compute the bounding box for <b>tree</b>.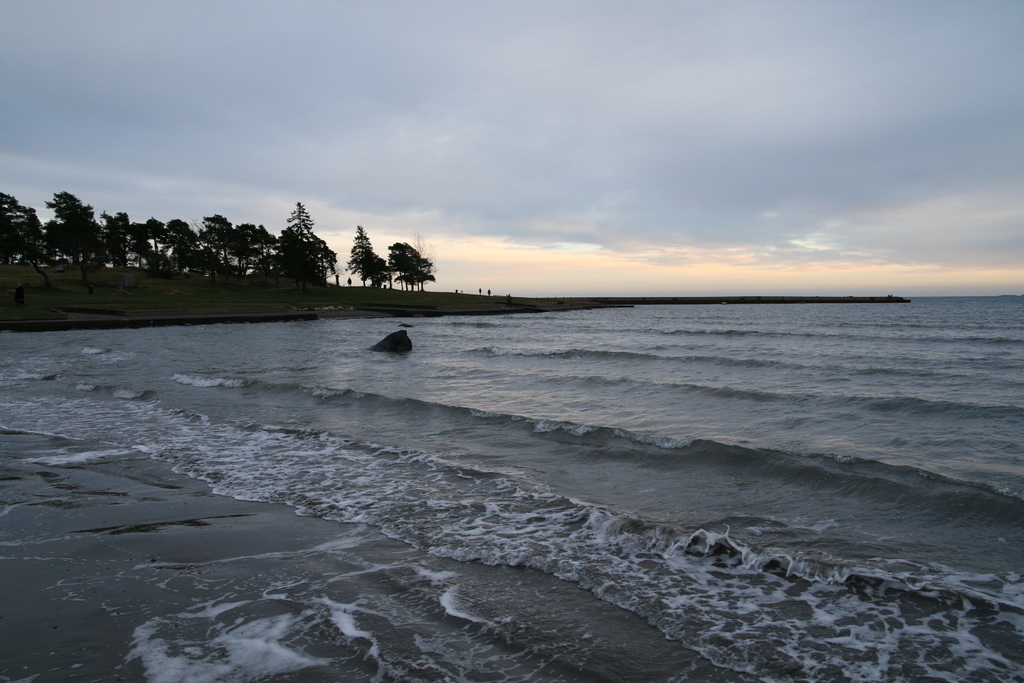
<bbox>252, 195, 326, 283</bbox>.
